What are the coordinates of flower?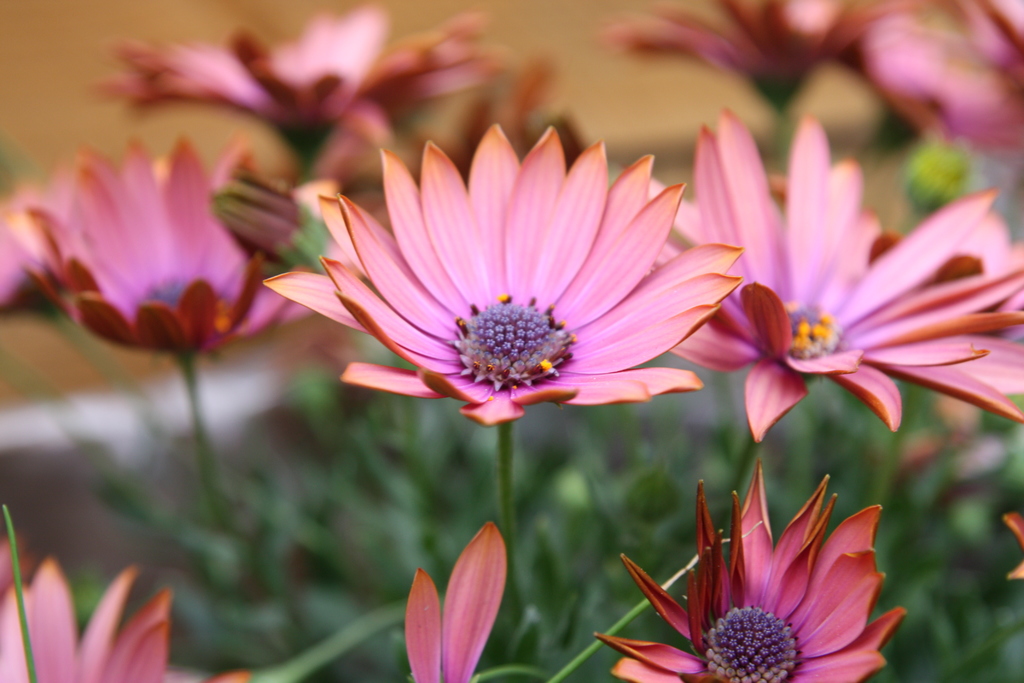
x1=30, y1=136, x2=317, y2=368.
